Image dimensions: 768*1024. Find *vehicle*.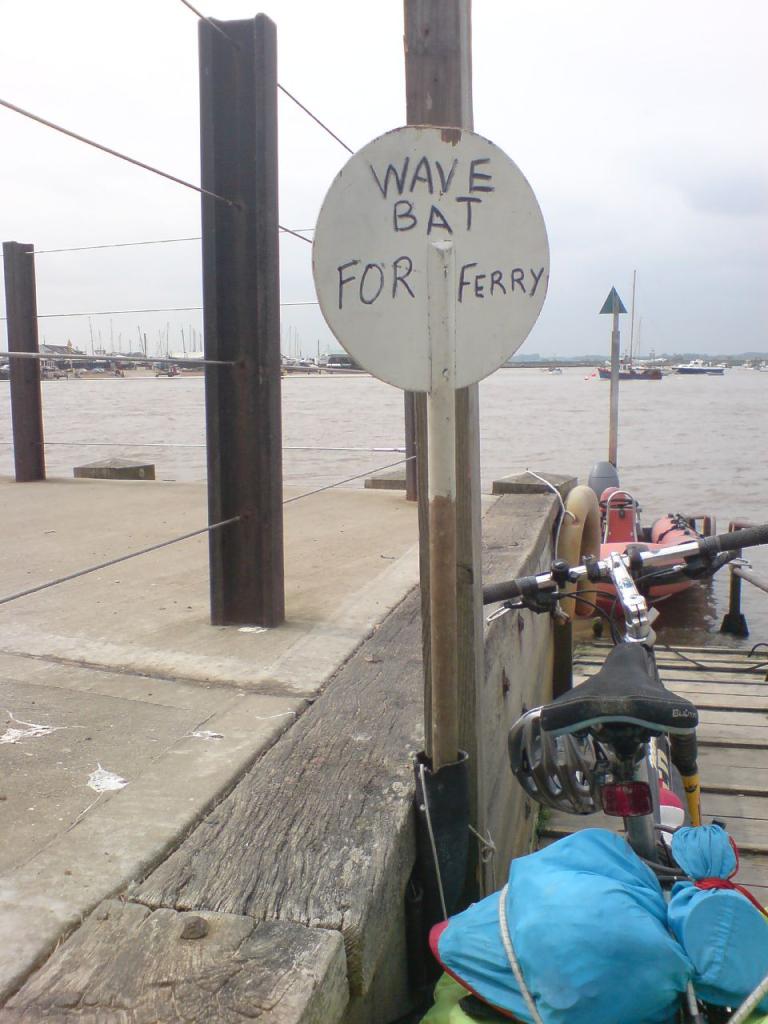
(x1=592, y1=357, x2=664, y2=382).
